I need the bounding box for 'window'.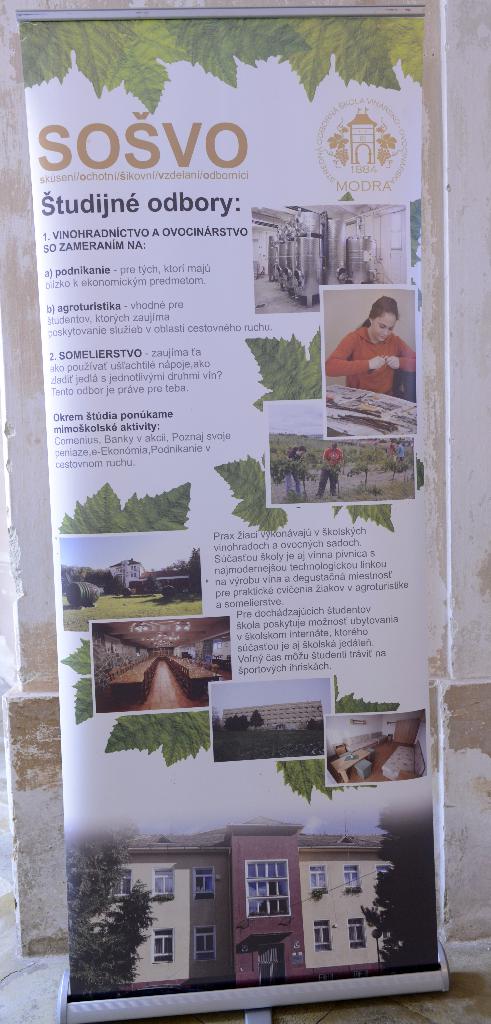
Here it is: (108,867,134,899).
